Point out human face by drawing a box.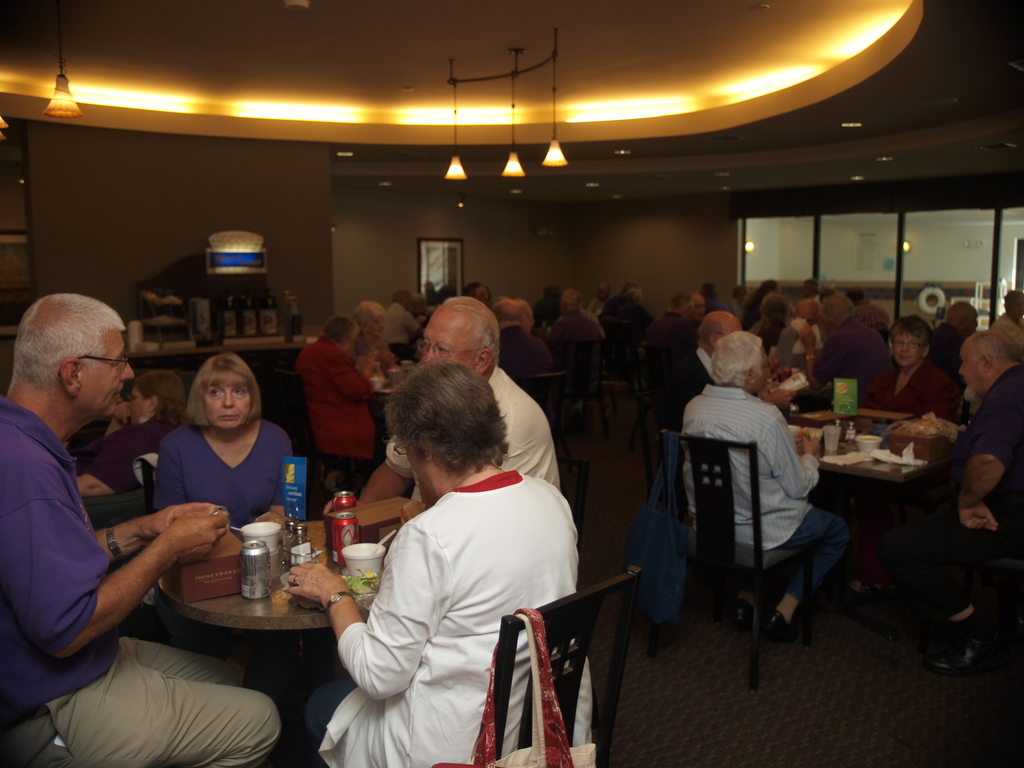
l=79, t=324, r=137, b=419.
